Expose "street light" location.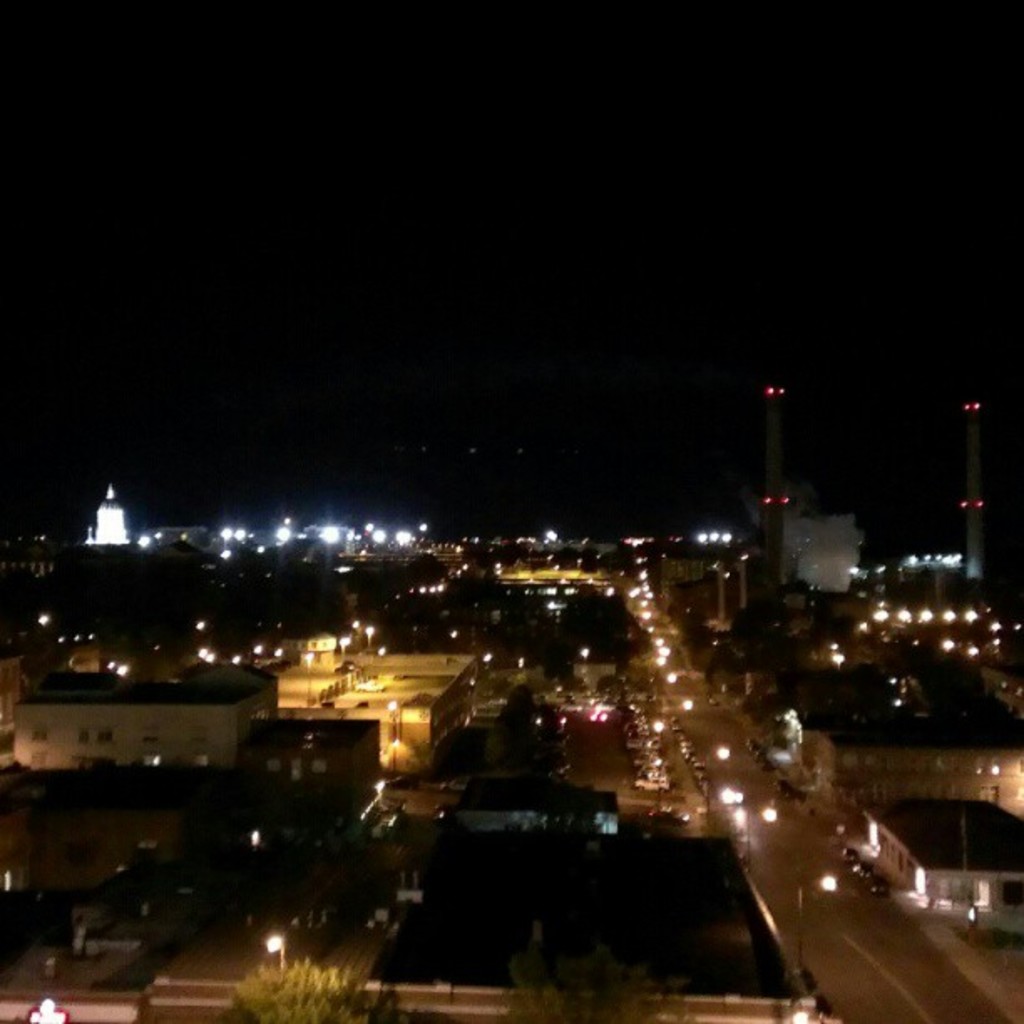
Exposed at x1=263 y1=929 x2=284 y2=980.
